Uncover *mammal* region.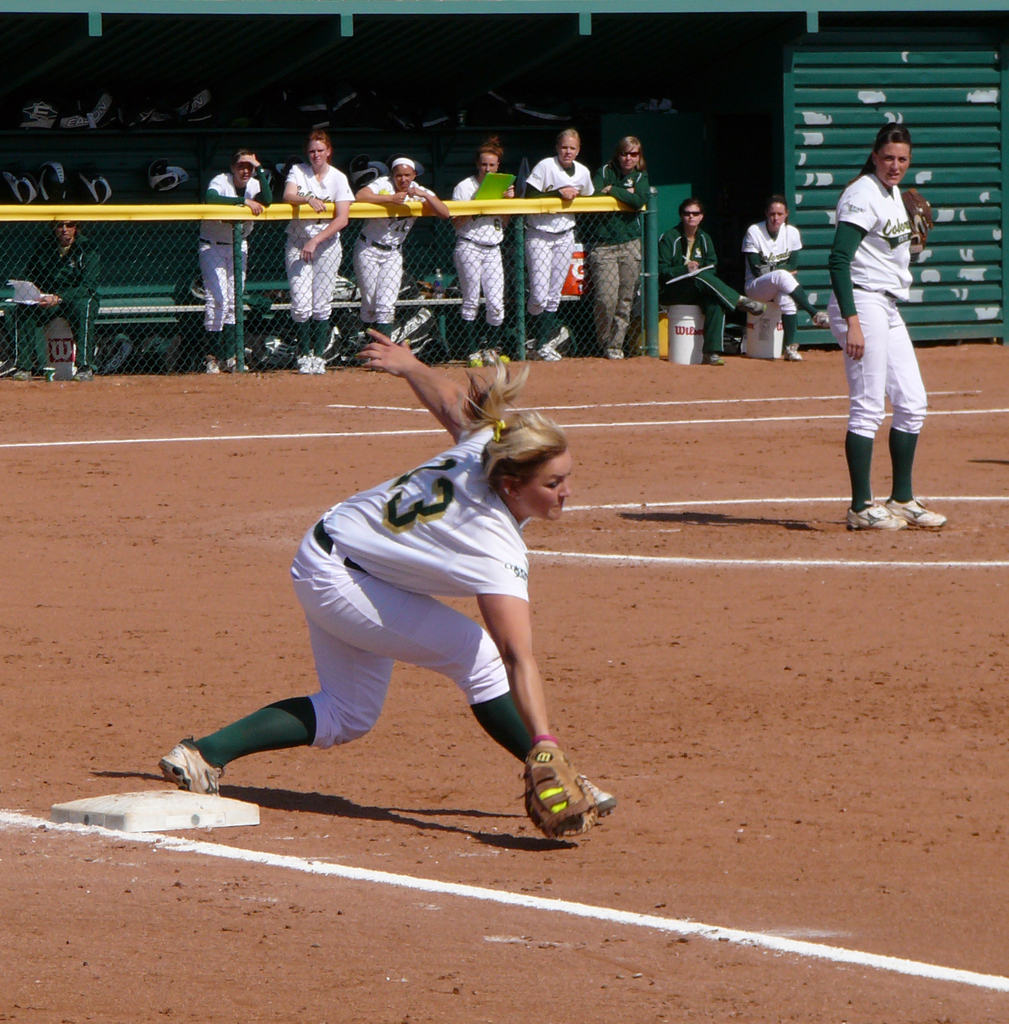
Uncovered: left=827, top=123, right=946, bottom=529.
